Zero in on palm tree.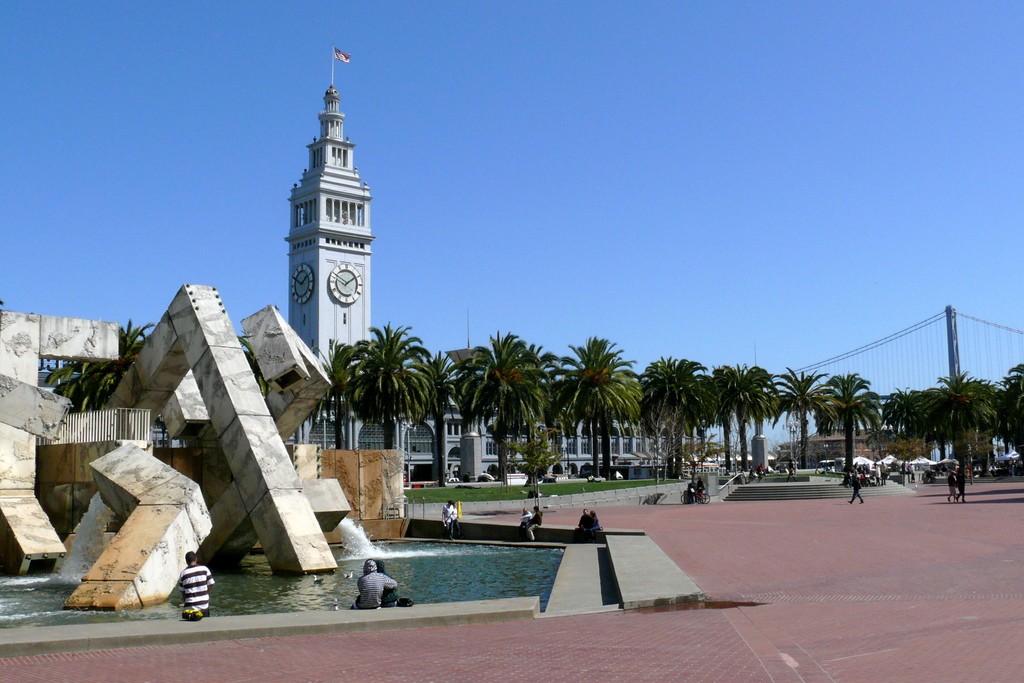
Zeroed in: x1=890, y1=350, x2=1012, y2=495.
